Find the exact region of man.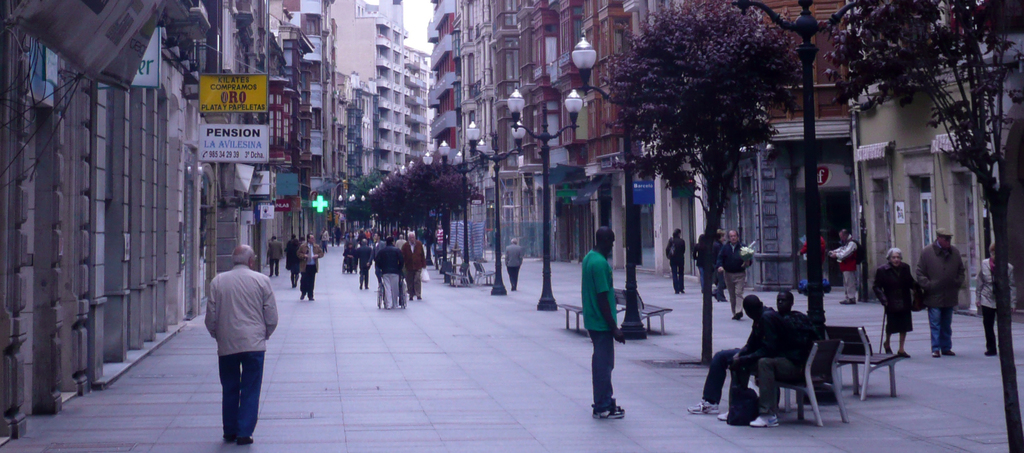
Exact region: [300,235,326,302].
